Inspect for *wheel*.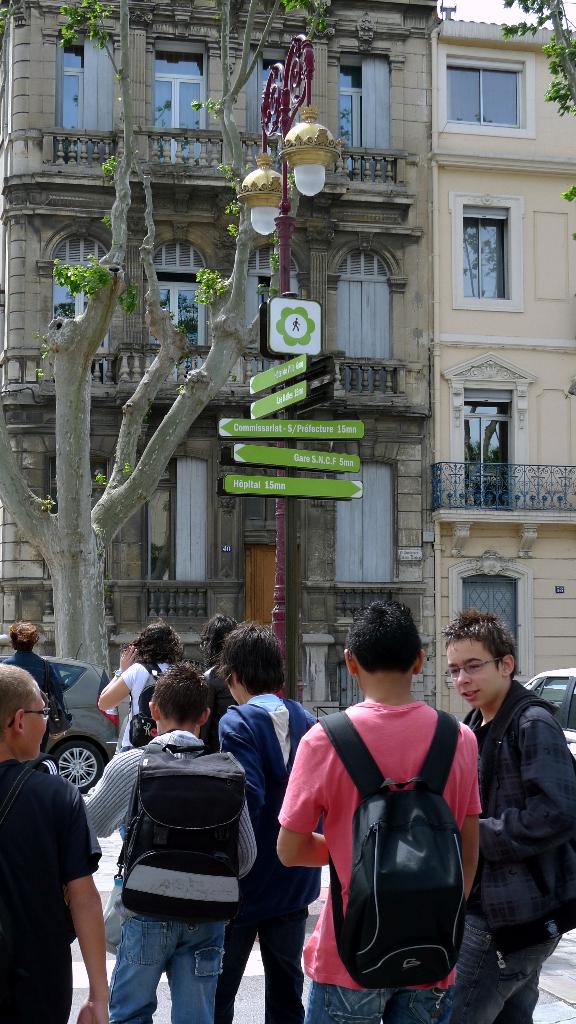
Inspection: detection(46, 735, 107, 798).
